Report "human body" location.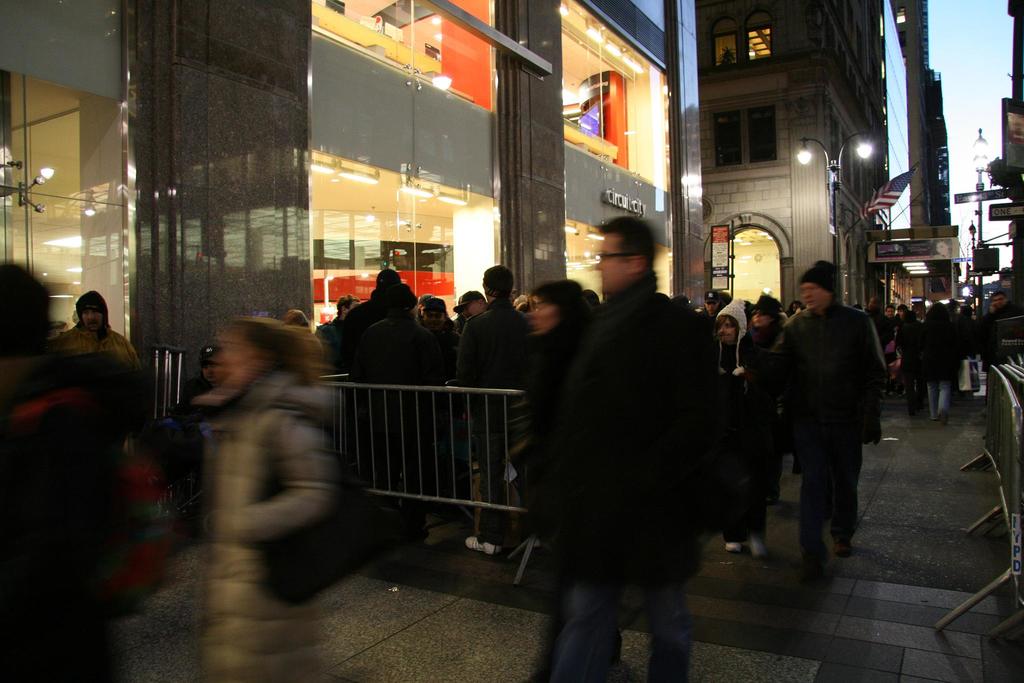
Report: x1=458 y1=300 x2=529 y2=539.
